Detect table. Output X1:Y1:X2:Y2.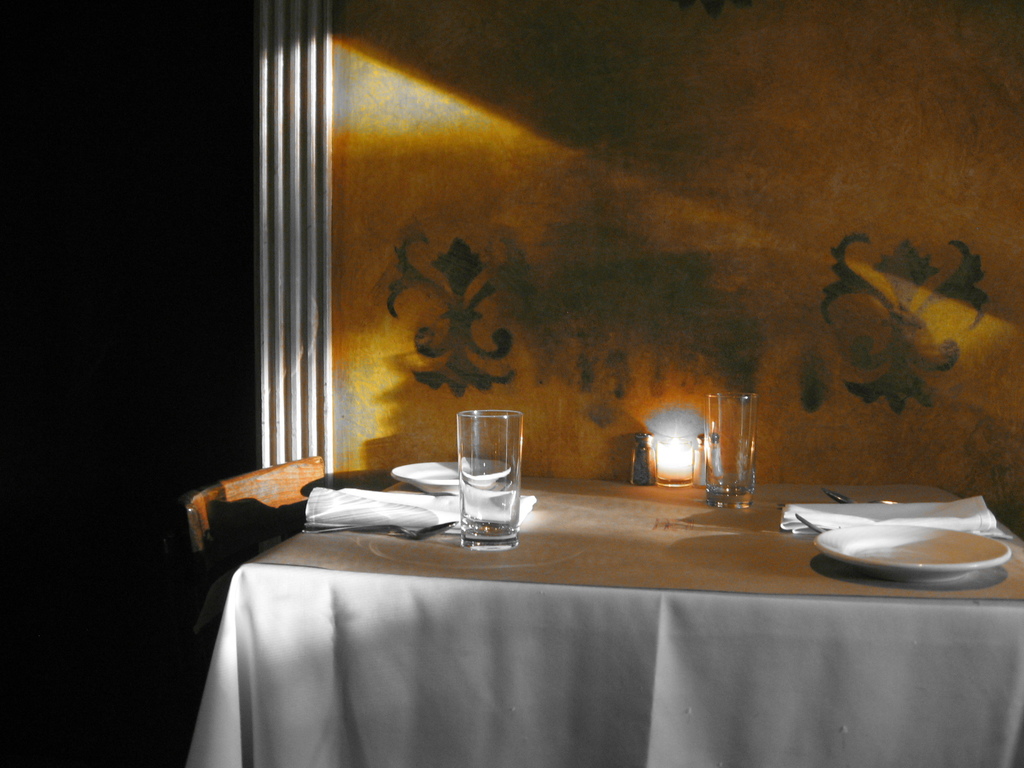
181:471:1023:767.
